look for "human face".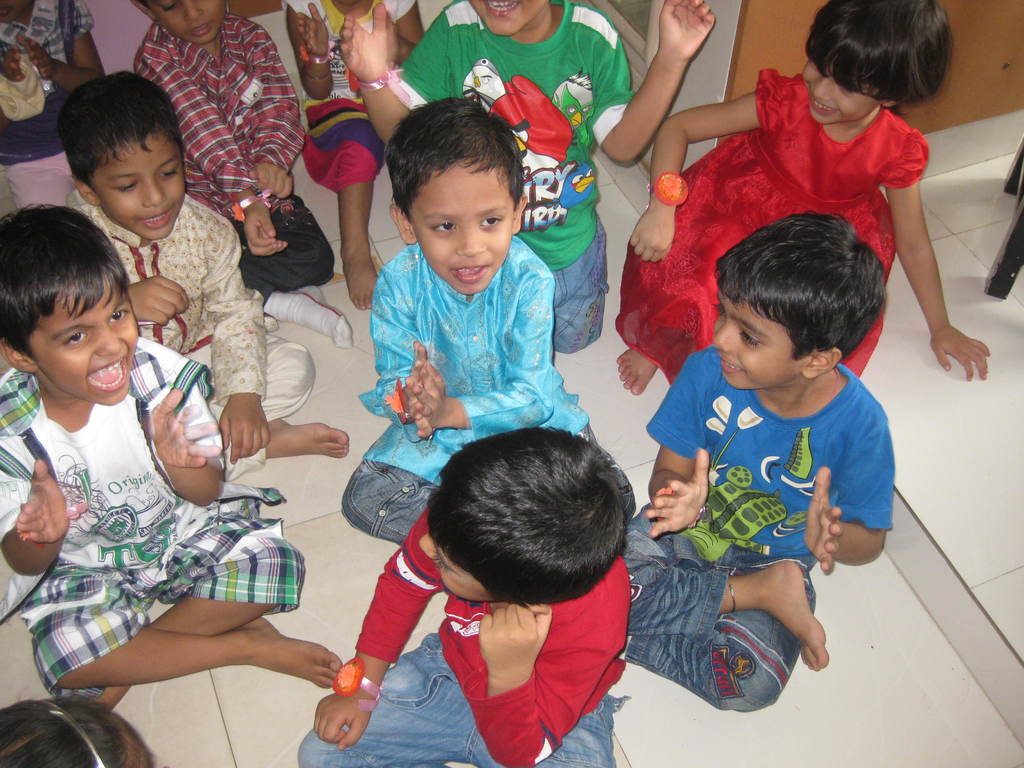
Found: 32,274,141,409.
